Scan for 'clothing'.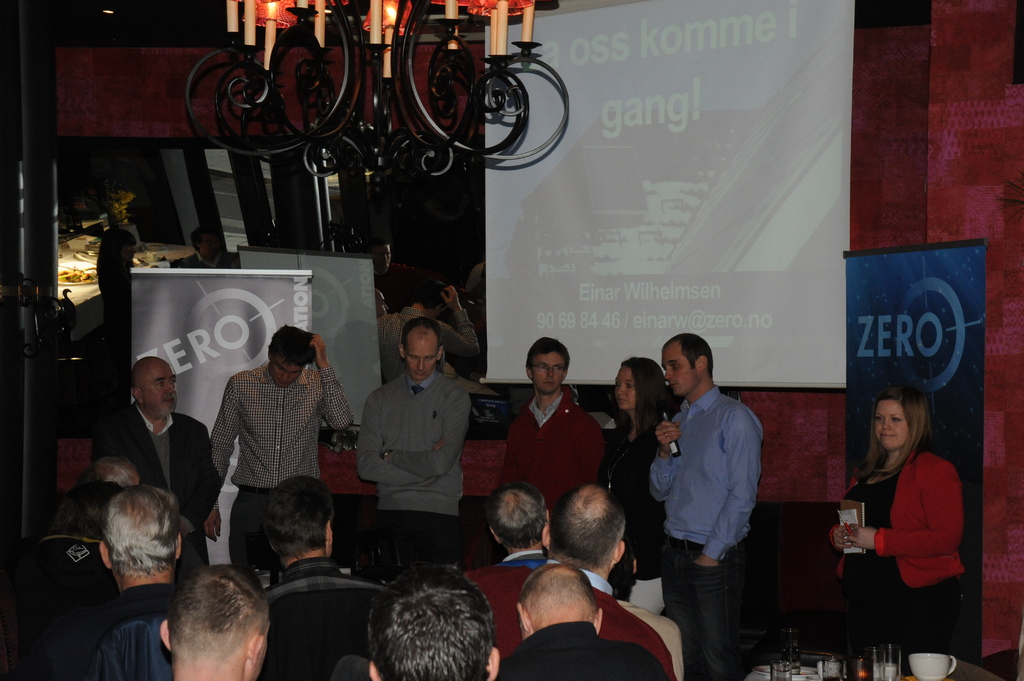
Scan result: rect(93, 401, 212, 574).
